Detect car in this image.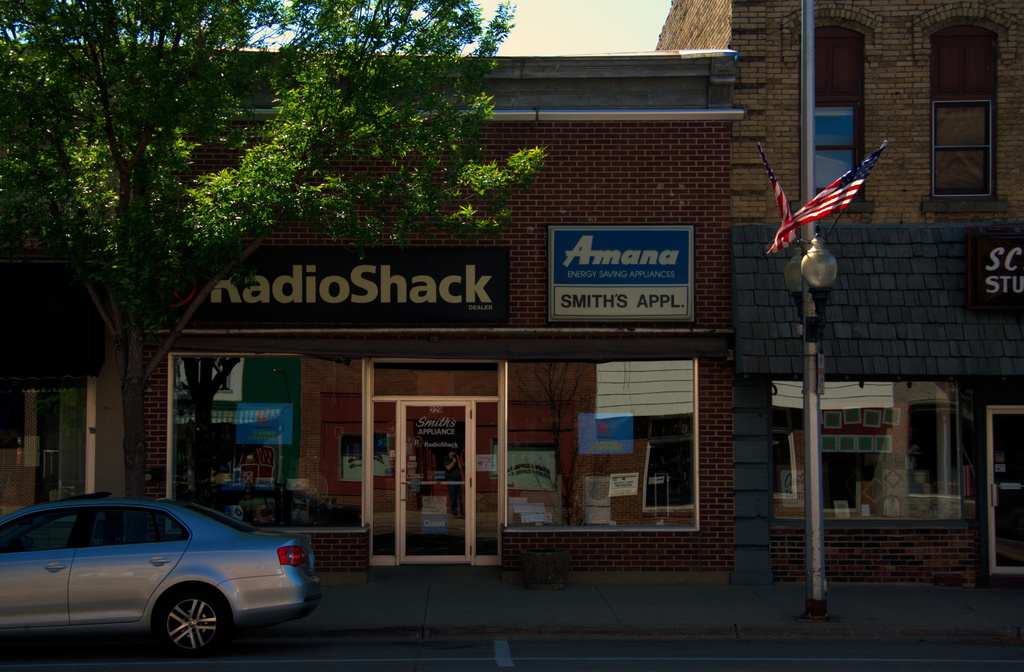
Detection: box=[0, 491, 324, 662].
